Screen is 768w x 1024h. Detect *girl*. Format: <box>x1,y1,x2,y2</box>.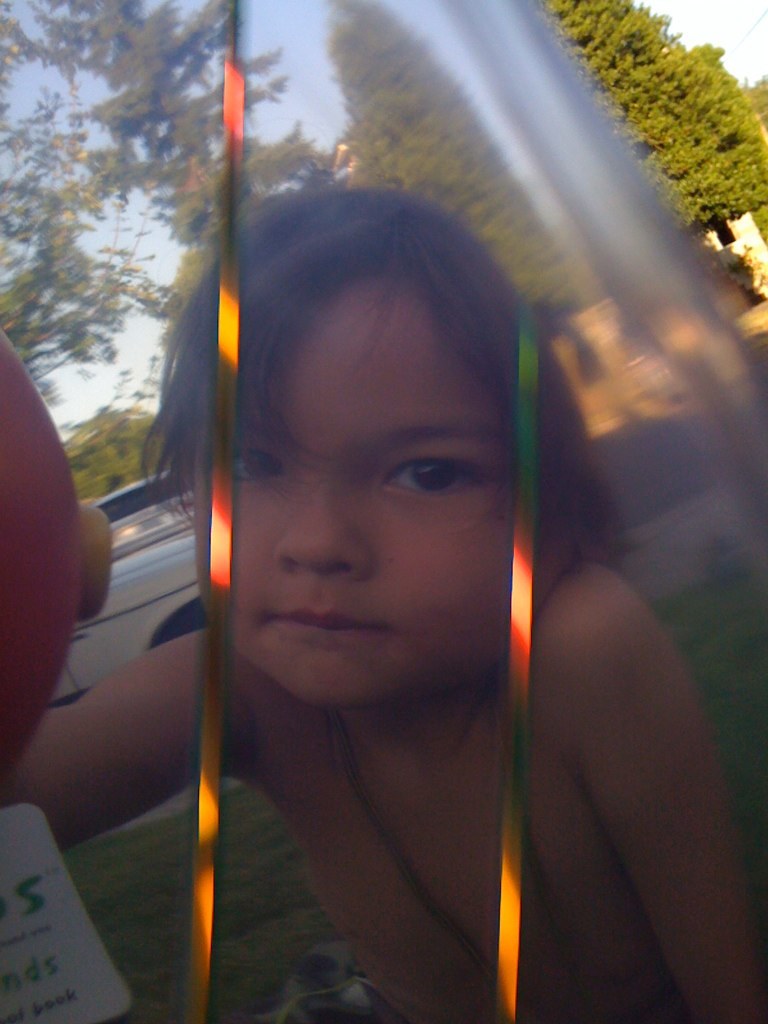
<box>0,194,760,1023</box>.
